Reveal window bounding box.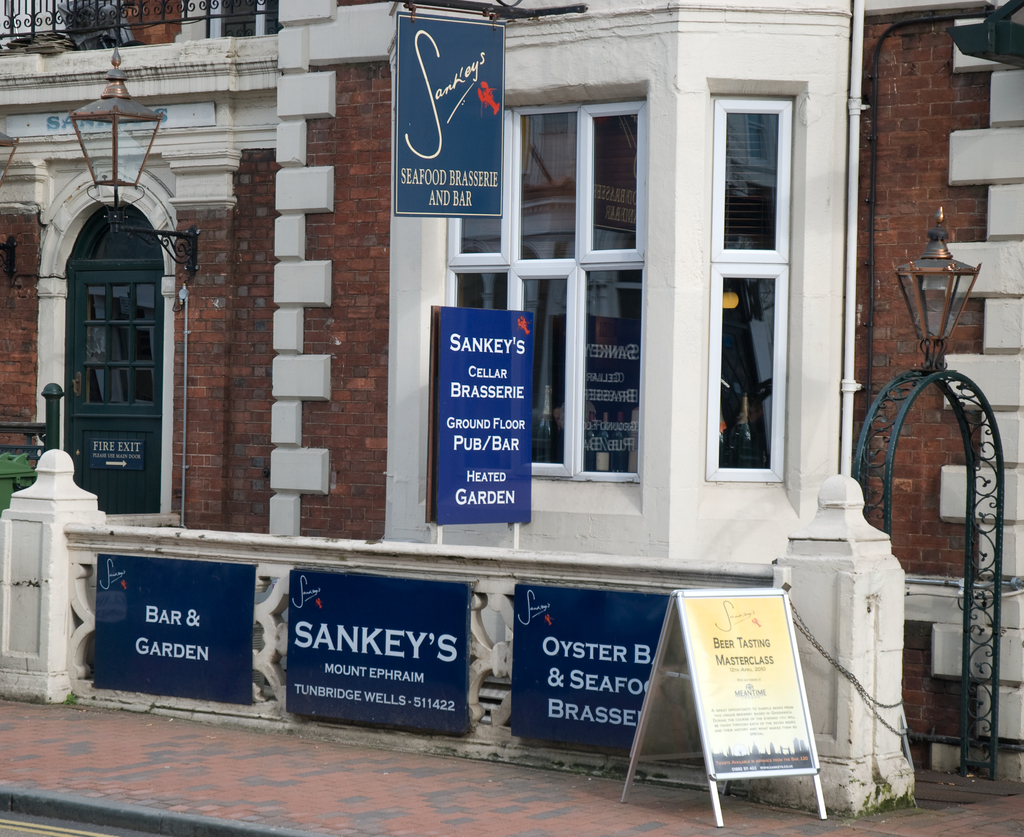
Revealed: pyautogui.locateOnScreen(455, 267, 636, 483).
